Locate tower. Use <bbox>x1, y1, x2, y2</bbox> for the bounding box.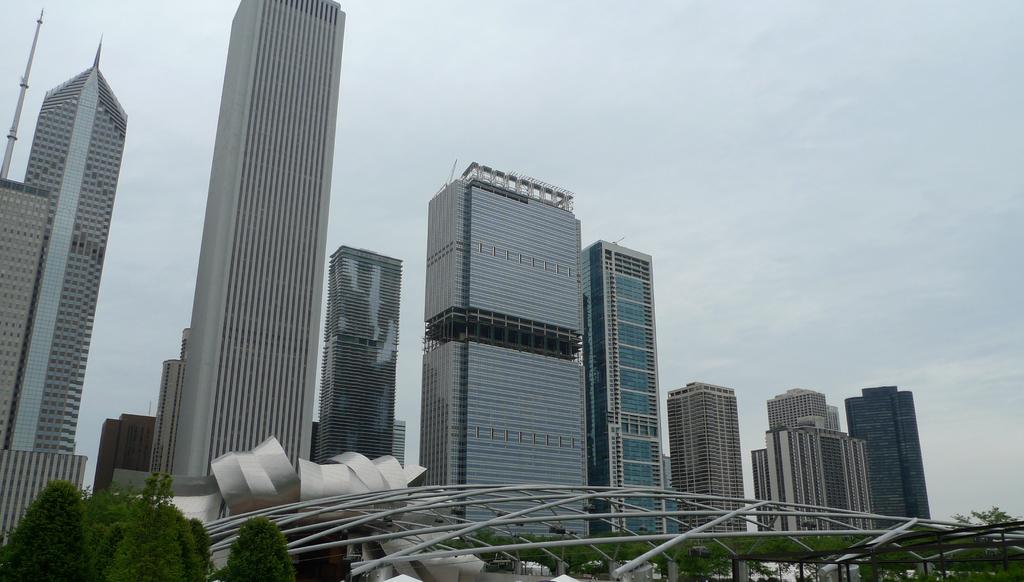
<bbox>425, 158, 594, 558</bbox>.
